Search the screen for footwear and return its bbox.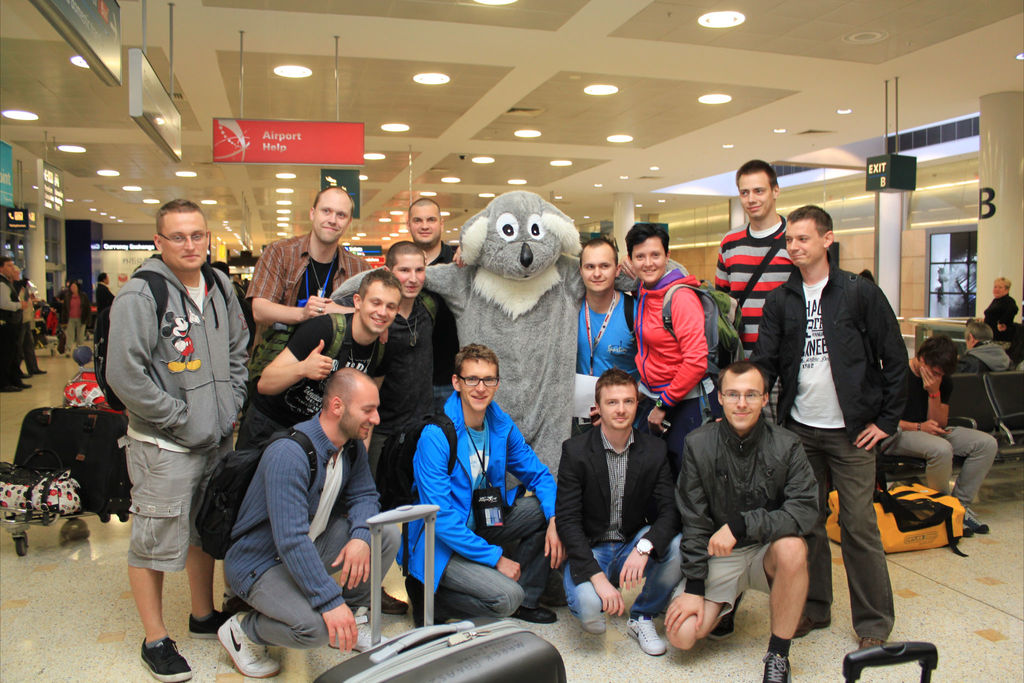
Found: [x1=965, y1=505, x2=989, y2=534].
